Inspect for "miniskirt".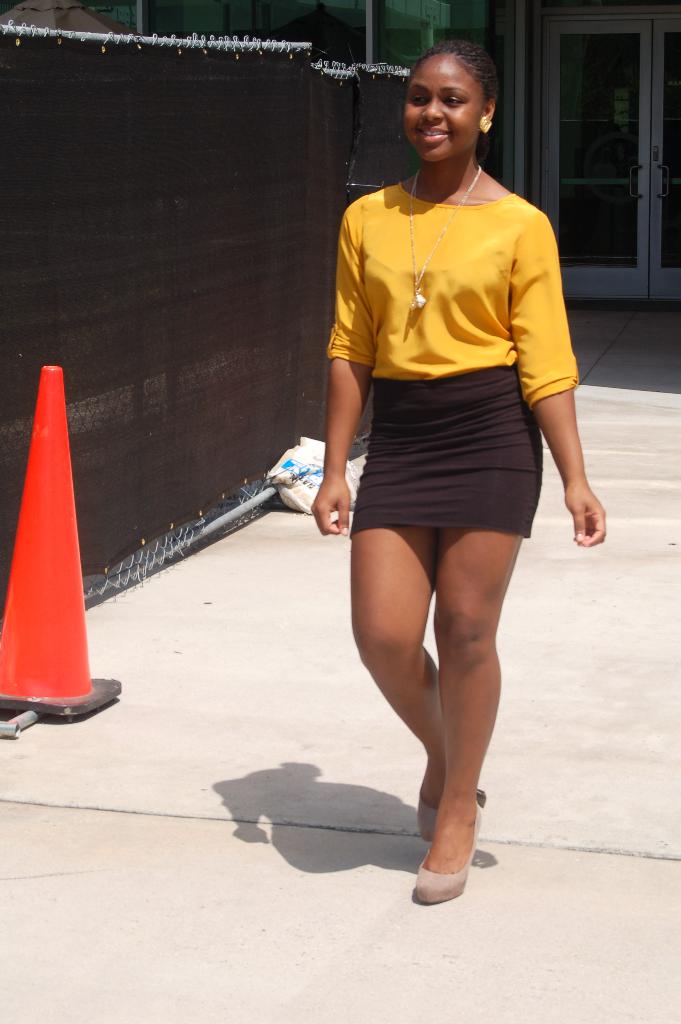
Inspection: box(349, 366, 542, 536).
